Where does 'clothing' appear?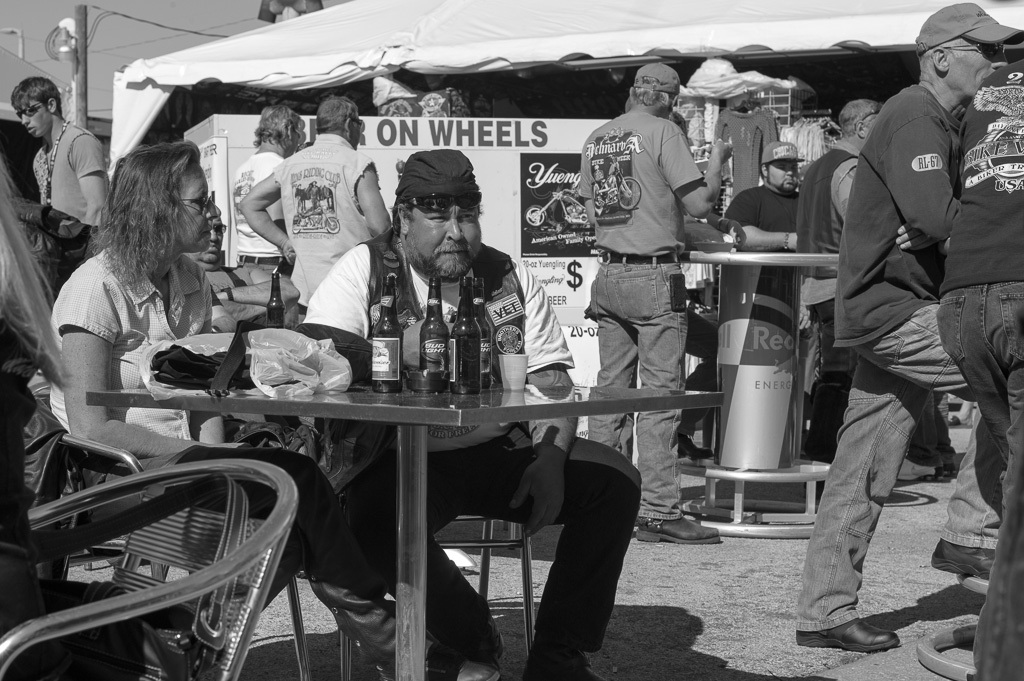
Appears at crop(937, 58, 1023, 680).
